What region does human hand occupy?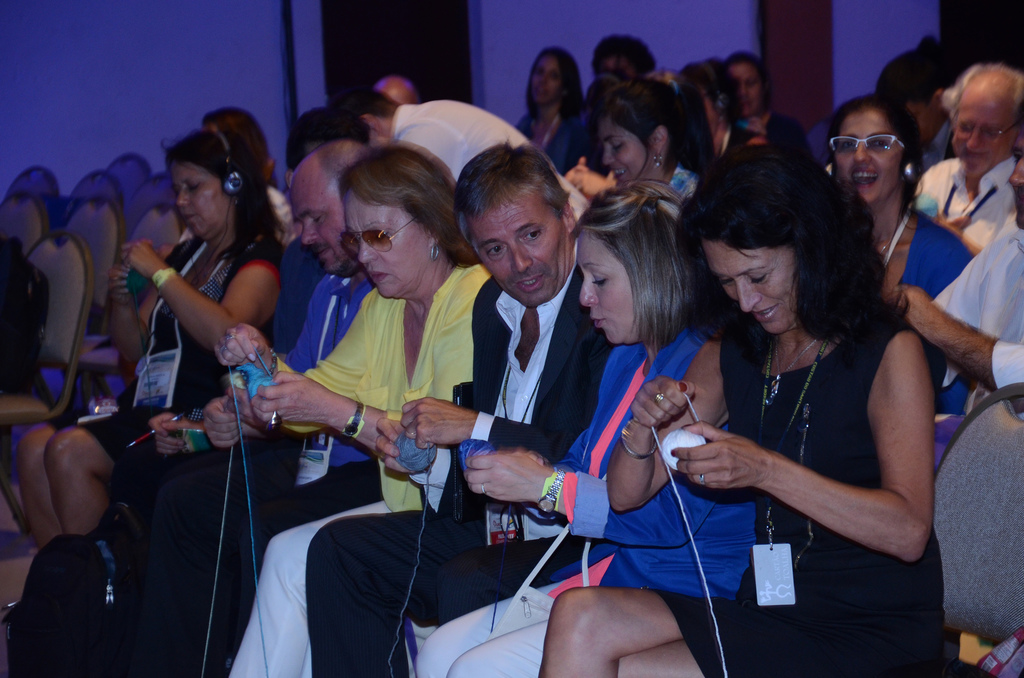
564 156 591 184.
